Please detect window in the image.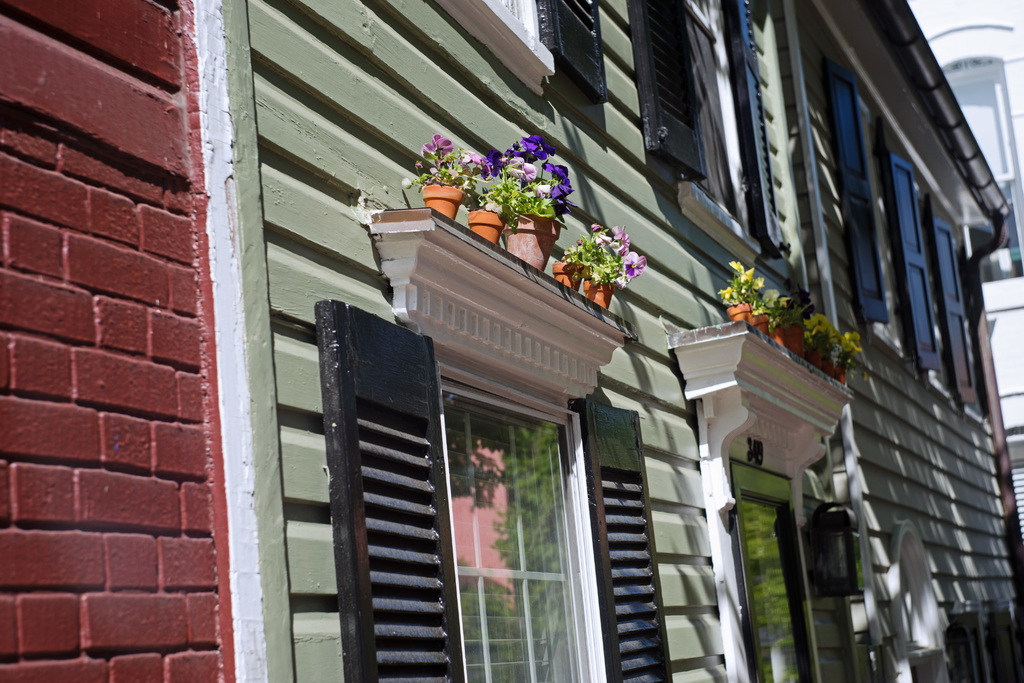
(823, 79, 944, 389).
